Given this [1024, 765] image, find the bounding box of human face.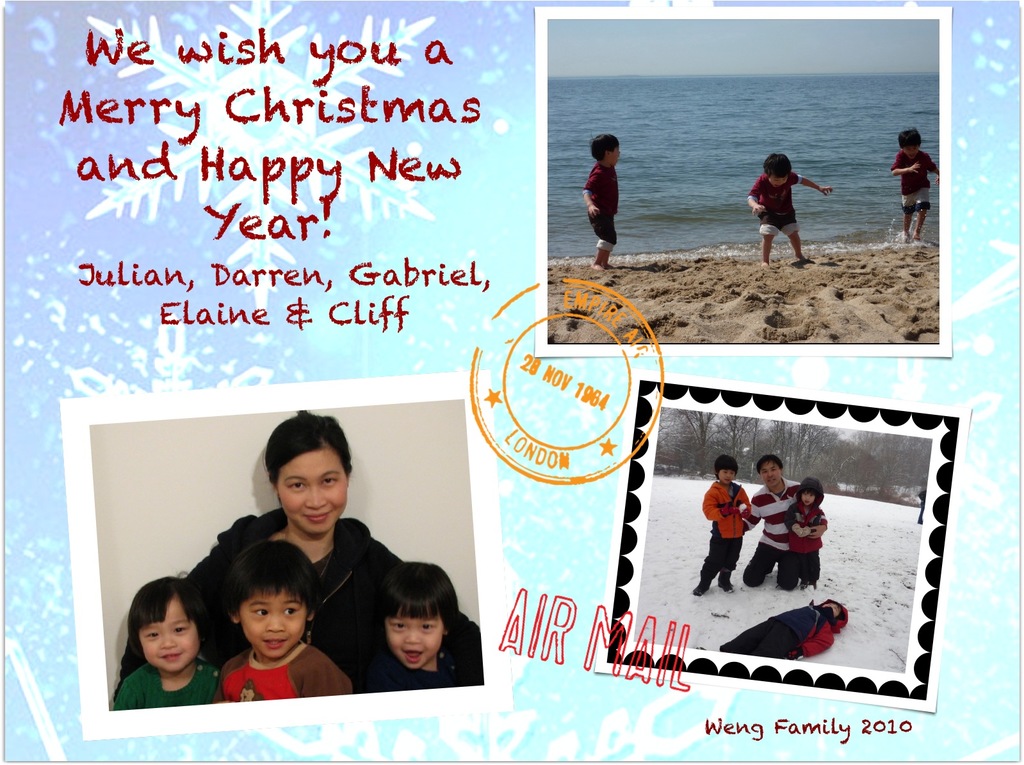
758,460,783,490.
